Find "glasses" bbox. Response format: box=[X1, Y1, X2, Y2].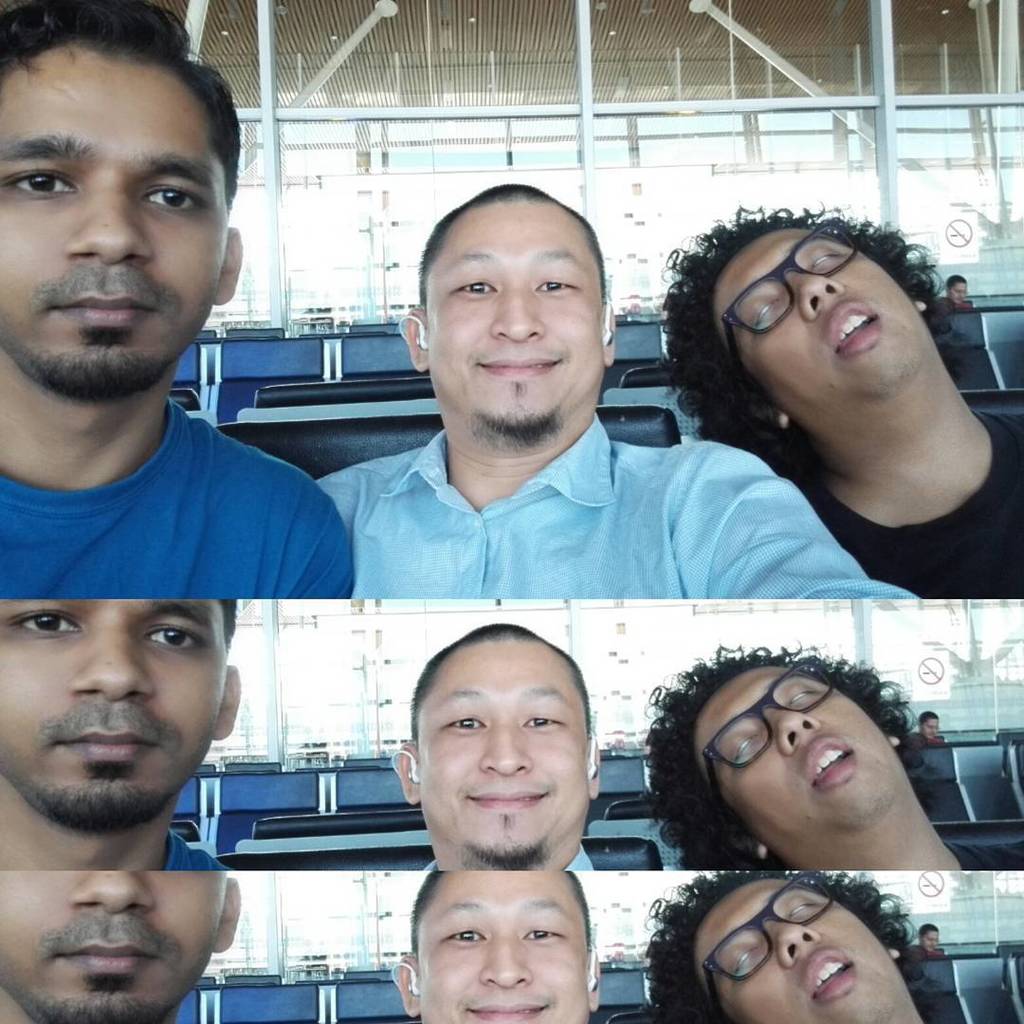
box=[698, 859, 829, 1023].
